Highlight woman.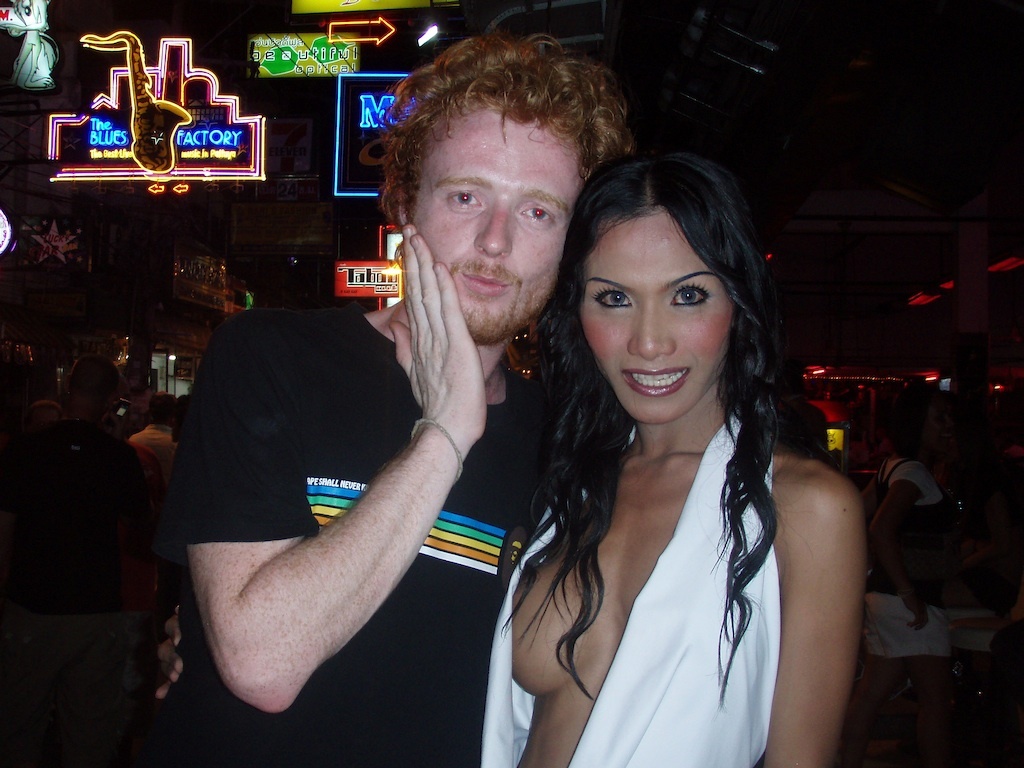
Highlighted region: 854 383 955 767.
